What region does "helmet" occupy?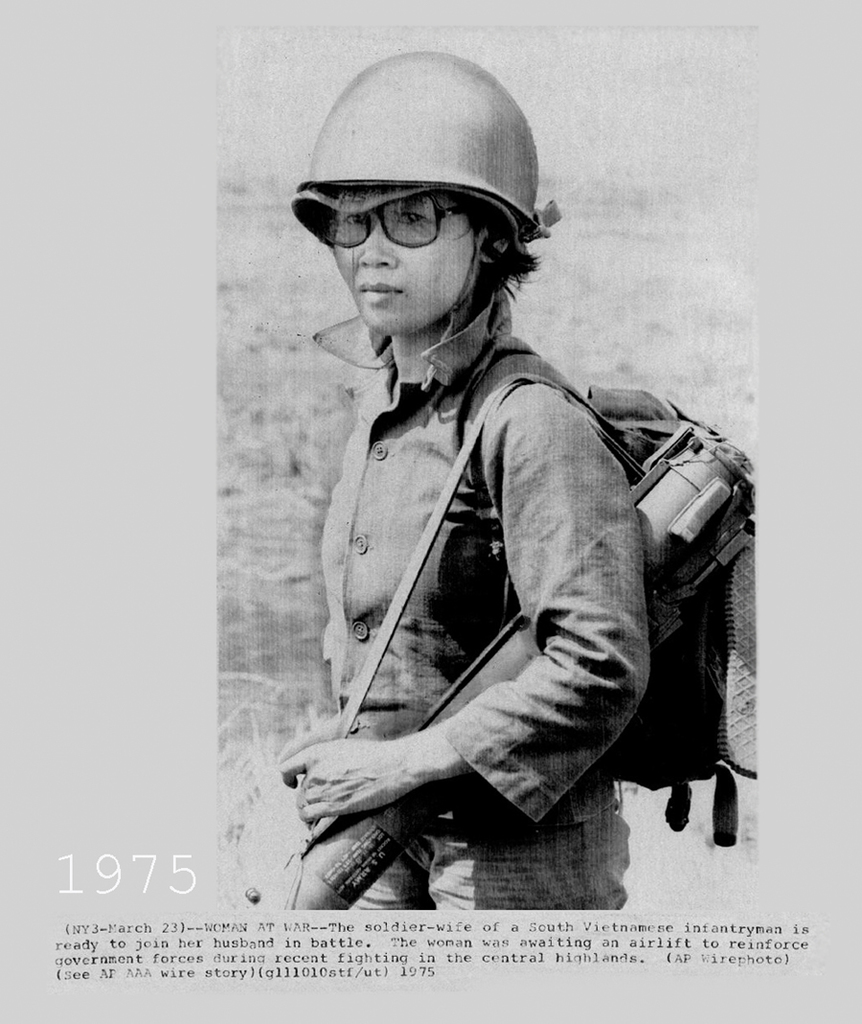
bbox=(306, 59, 549, 339).
